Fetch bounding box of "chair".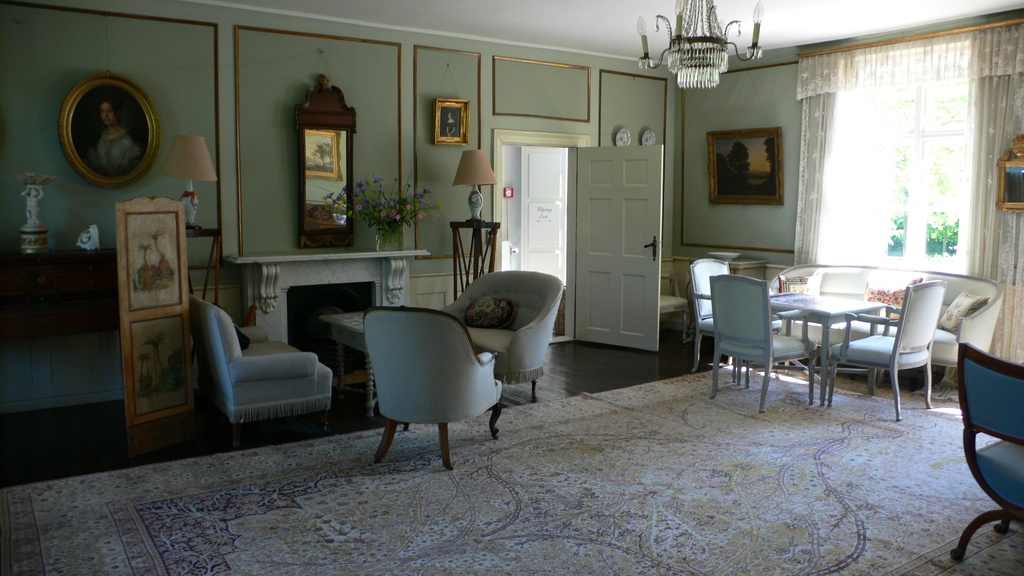
Bbox: select_region(440, 266, 564, 404).
